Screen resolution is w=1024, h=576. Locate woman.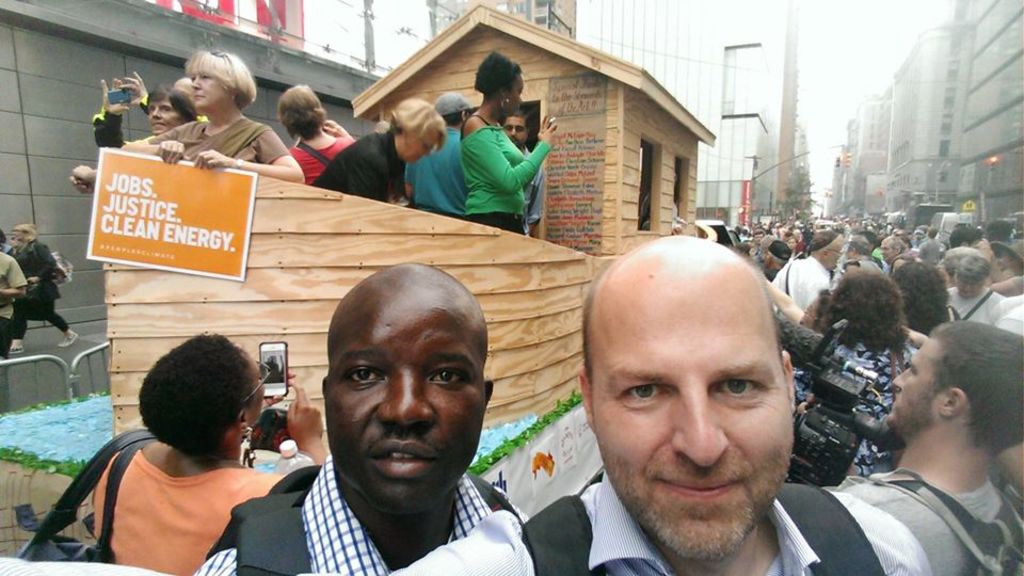
<region>89, 329, 285, 574</region>.
